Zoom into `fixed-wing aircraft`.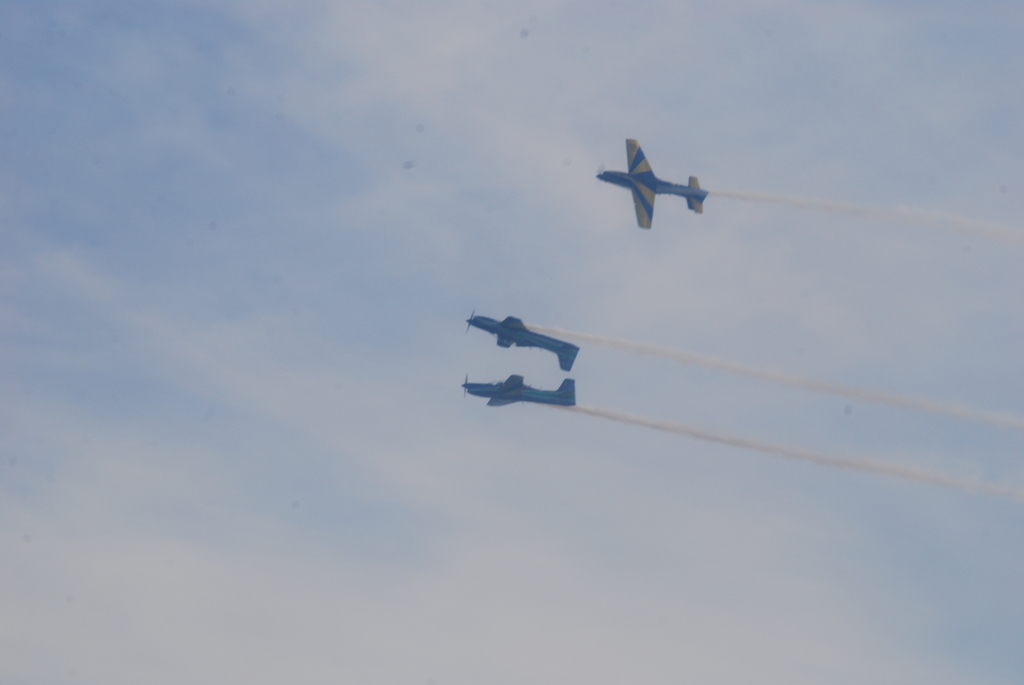
Zoom target: detection(596, 138, 707, 230).
